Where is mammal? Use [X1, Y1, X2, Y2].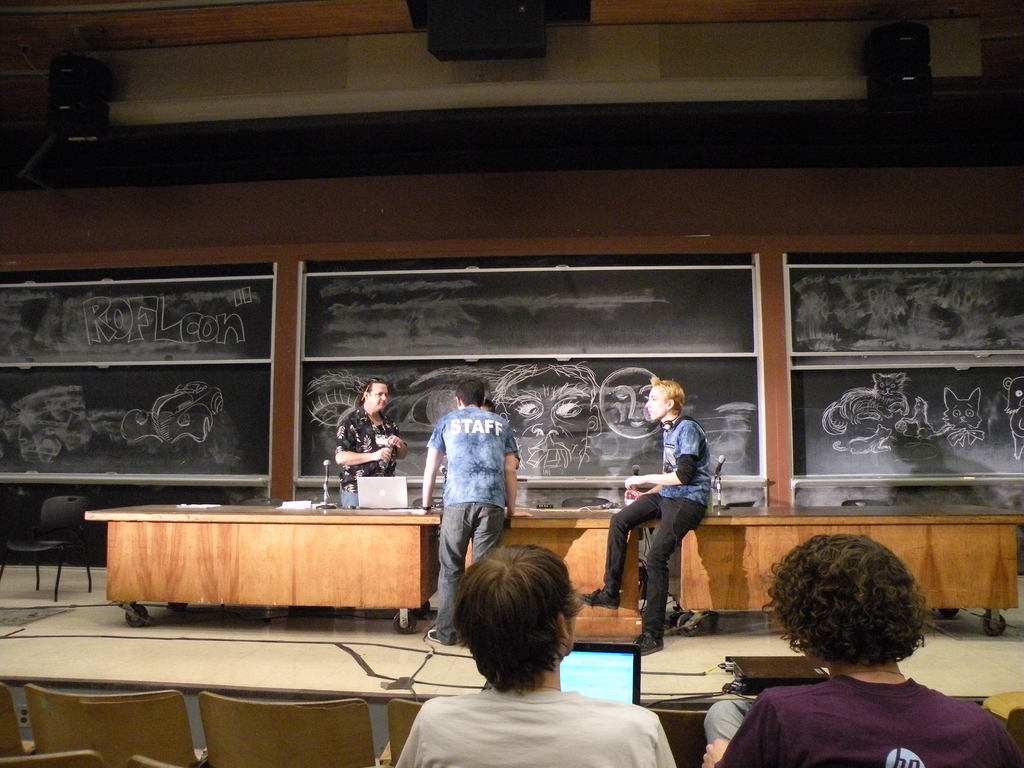
[336, 377, 410, 511].
